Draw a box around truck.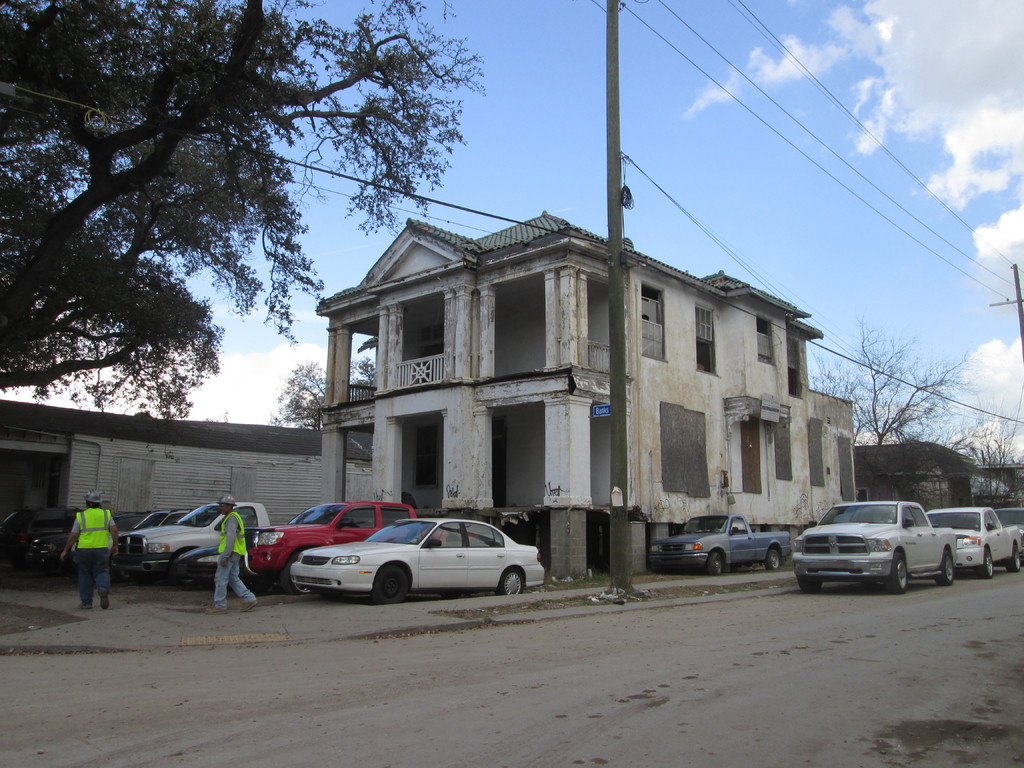
(228, 502, 479, 596).
